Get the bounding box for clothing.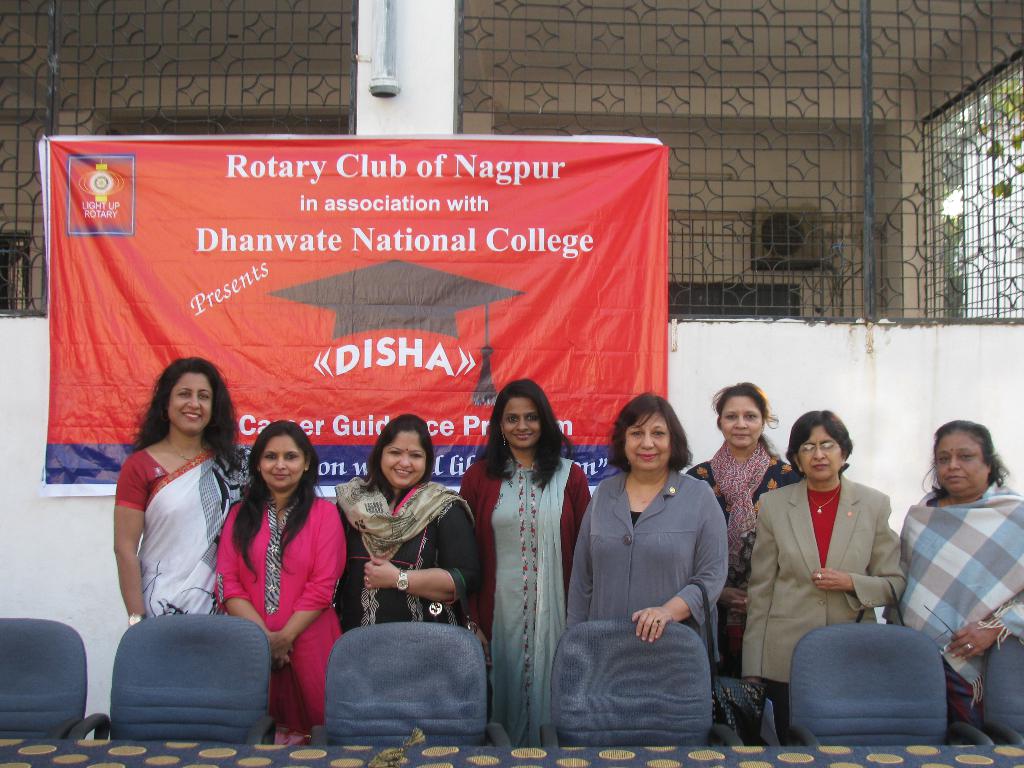
bbox(557, 468, 724, 675).
